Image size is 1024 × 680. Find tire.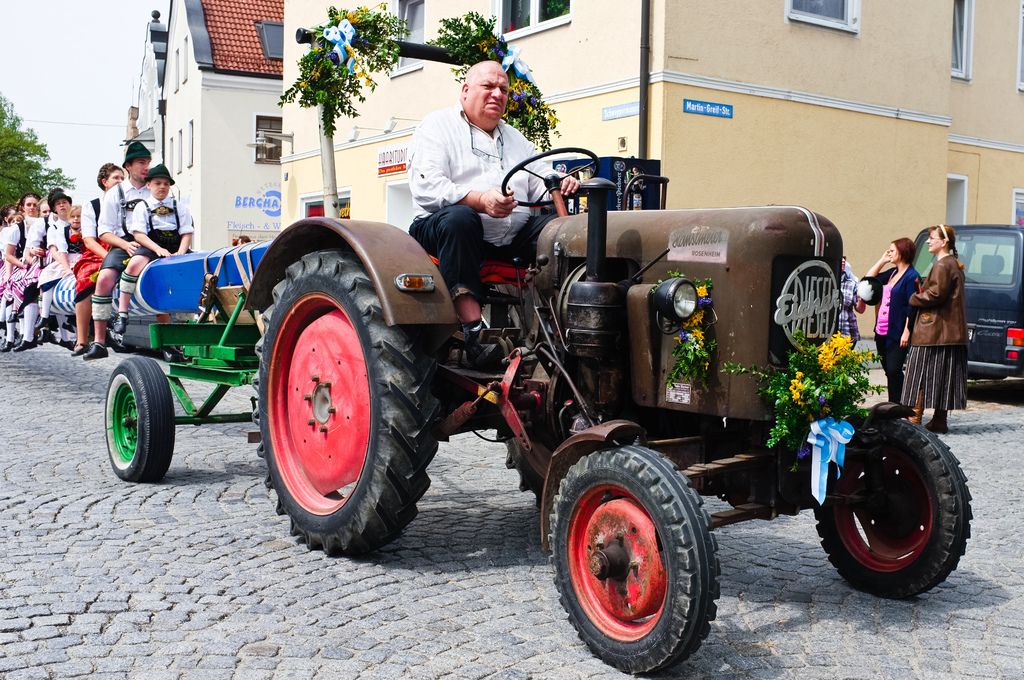
(x1=493, y1=421, x2=552, y2=519).
